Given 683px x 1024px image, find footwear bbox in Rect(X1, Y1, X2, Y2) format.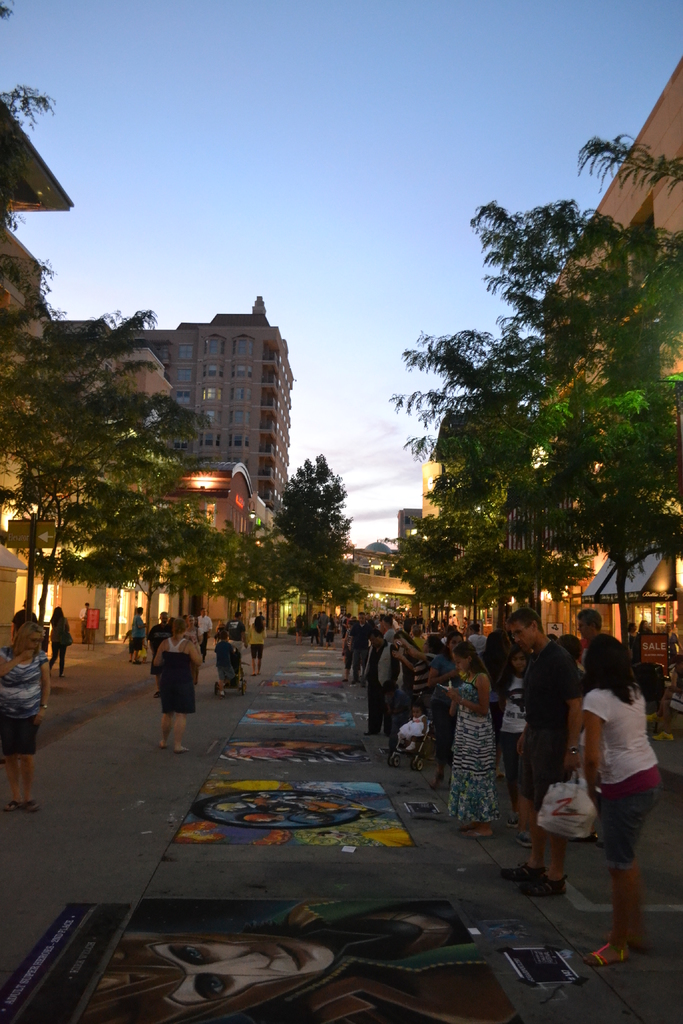
Rect(513, 831, 534, 854).
